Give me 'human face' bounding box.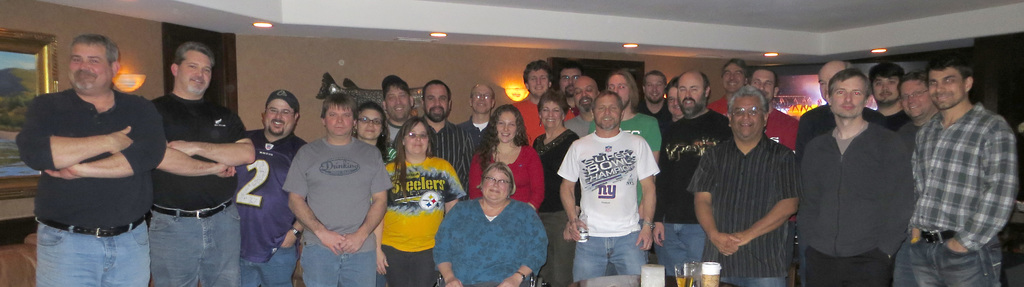
264/95/292/135.
